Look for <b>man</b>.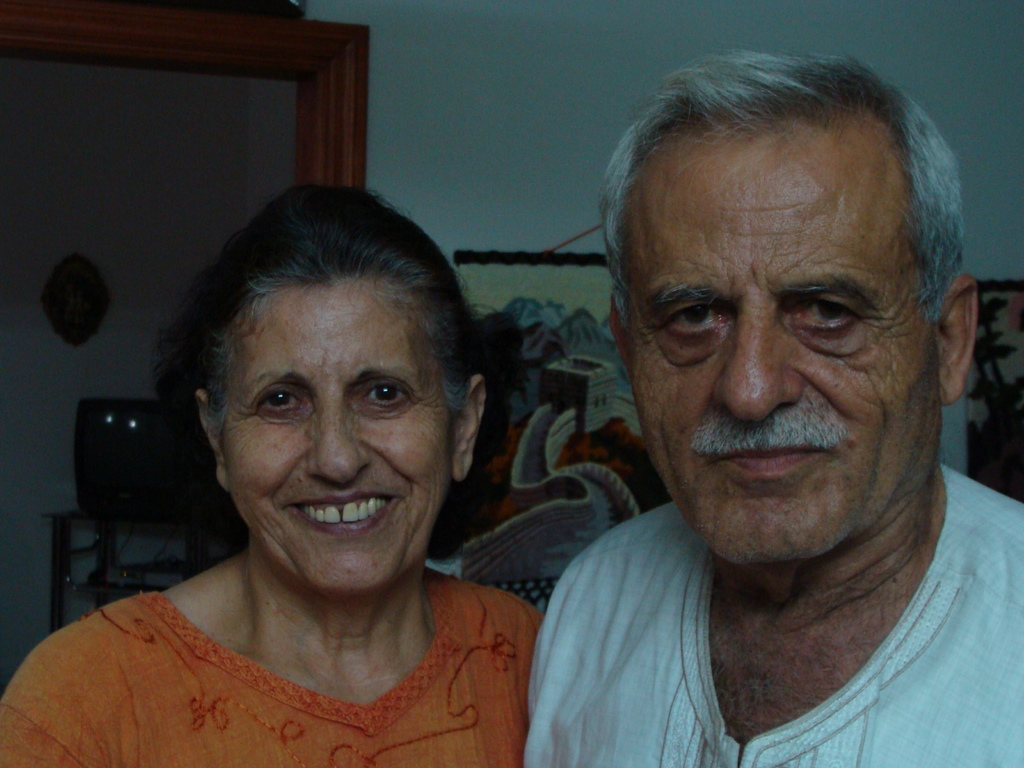
Found: left=468, top=60, right=1023, bottom=767.
